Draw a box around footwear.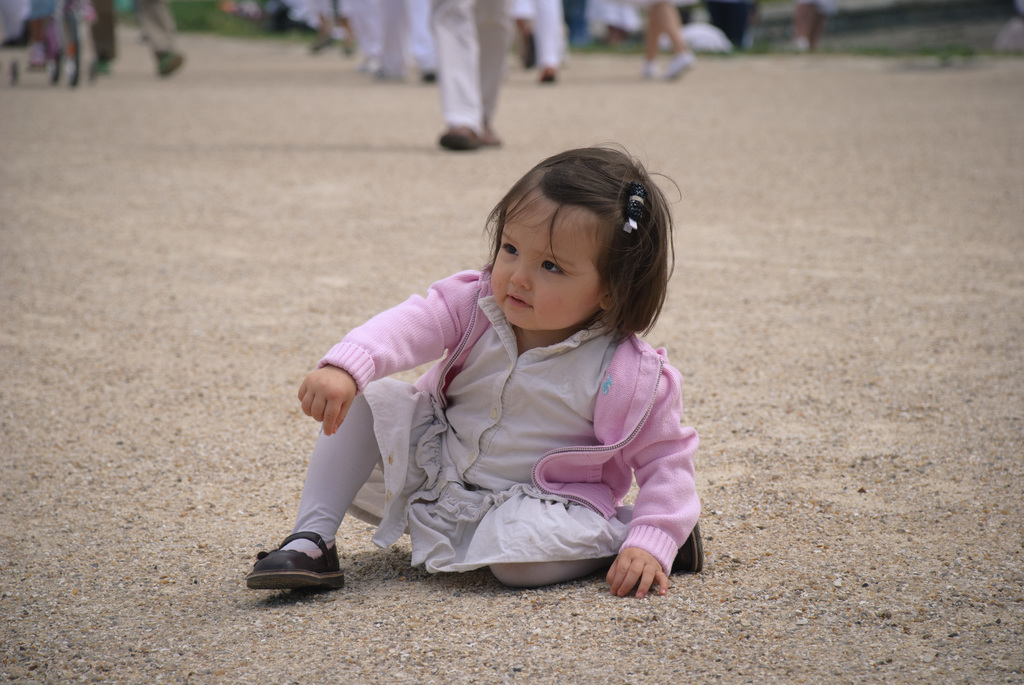
662:54:700:81.
